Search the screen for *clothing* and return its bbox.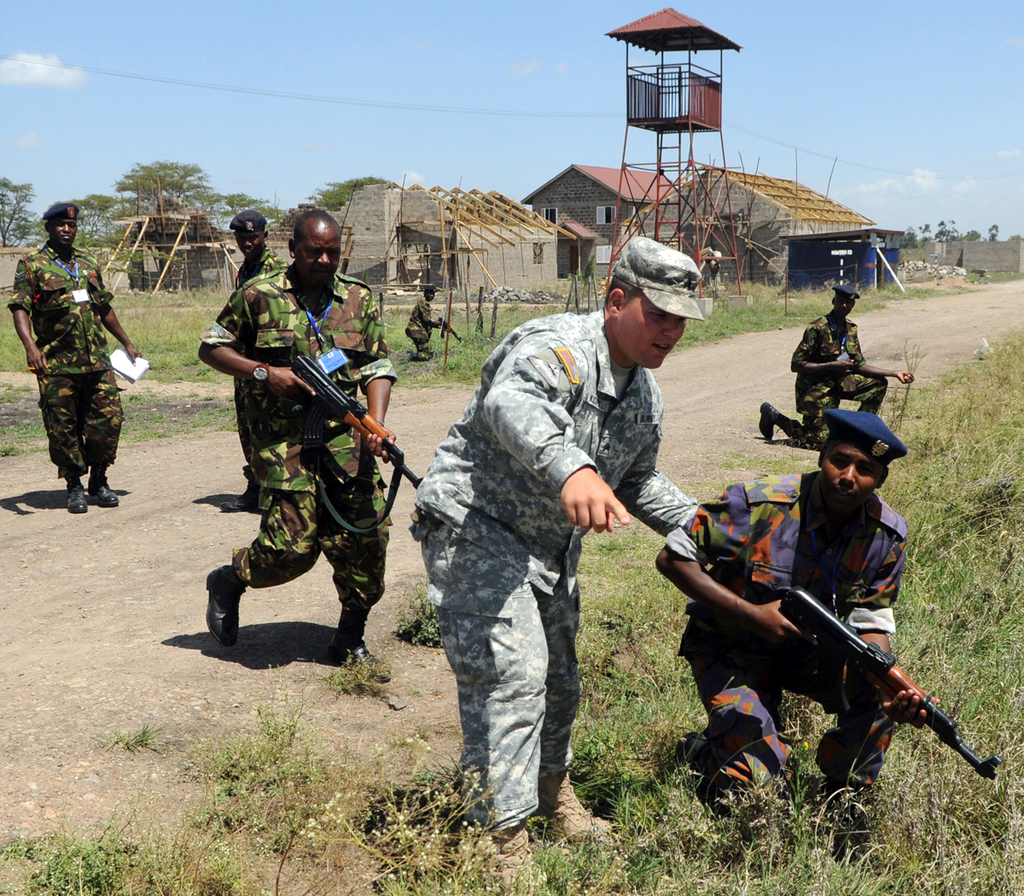
Found: region(788, 312, 893, 449).
